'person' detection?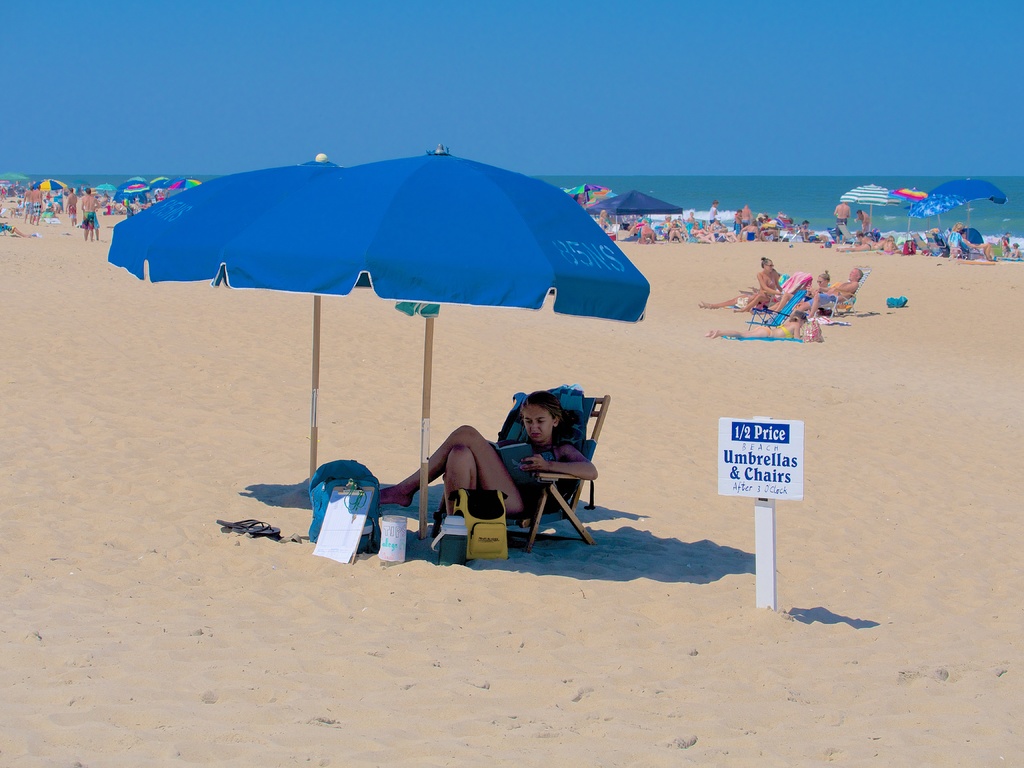
Rect(438, 367, 588, 554)
